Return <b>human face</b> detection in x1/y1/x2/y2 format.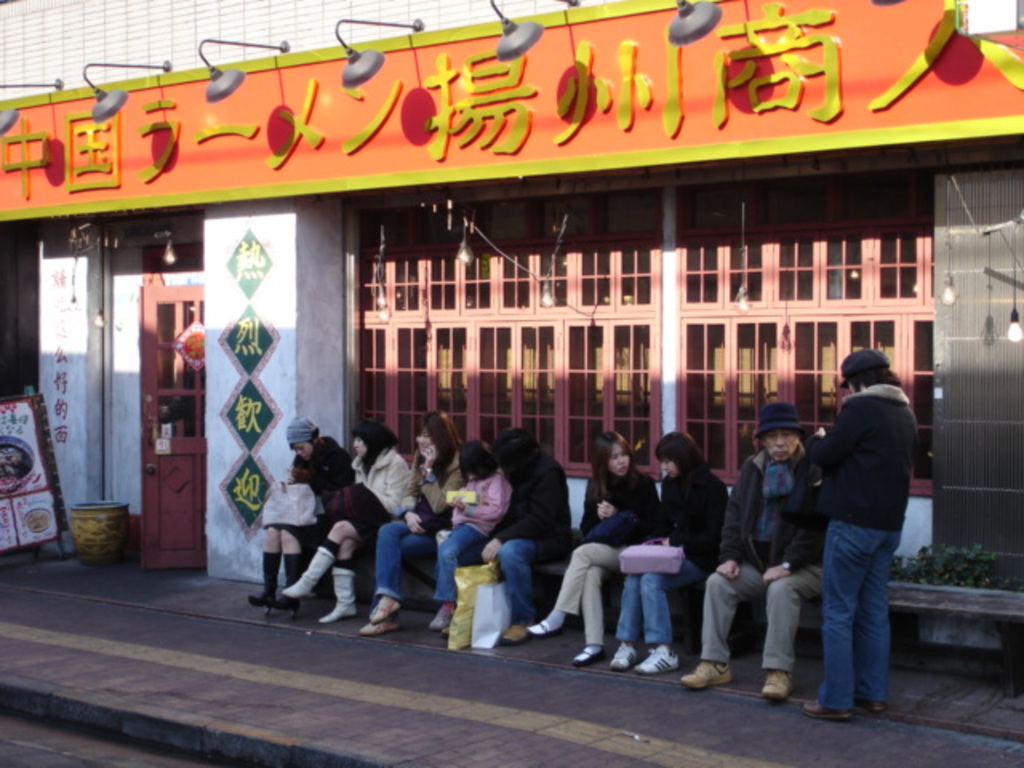
294/440/310/464.
